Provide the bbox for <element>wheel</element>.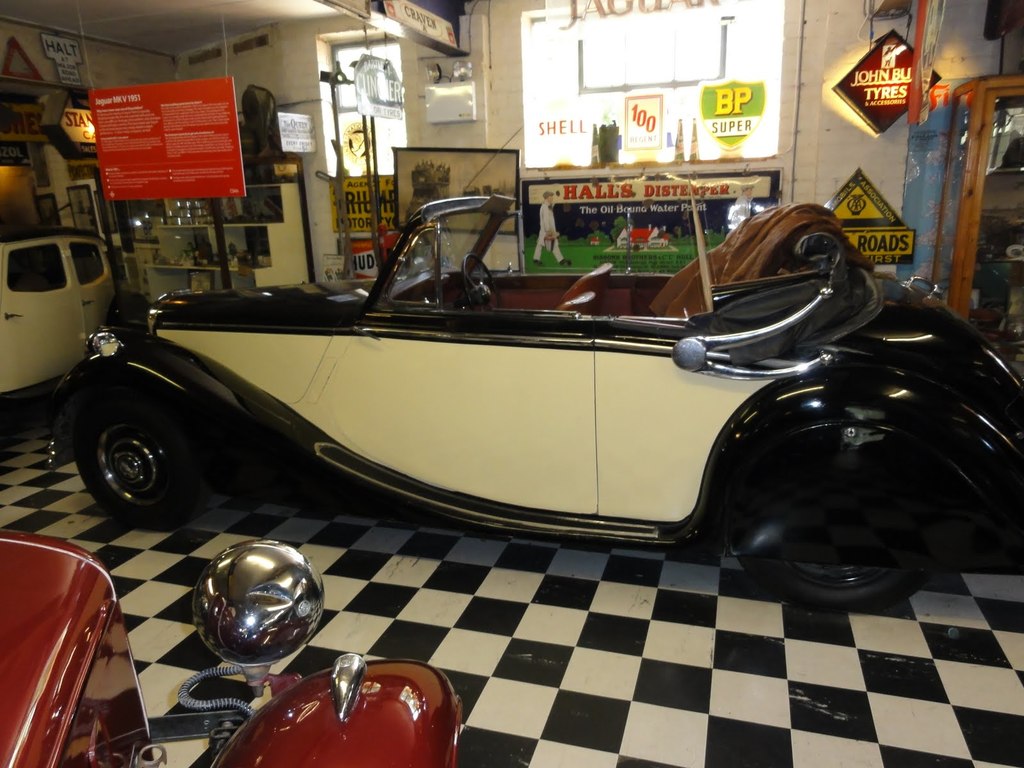
57:396:196:531.
